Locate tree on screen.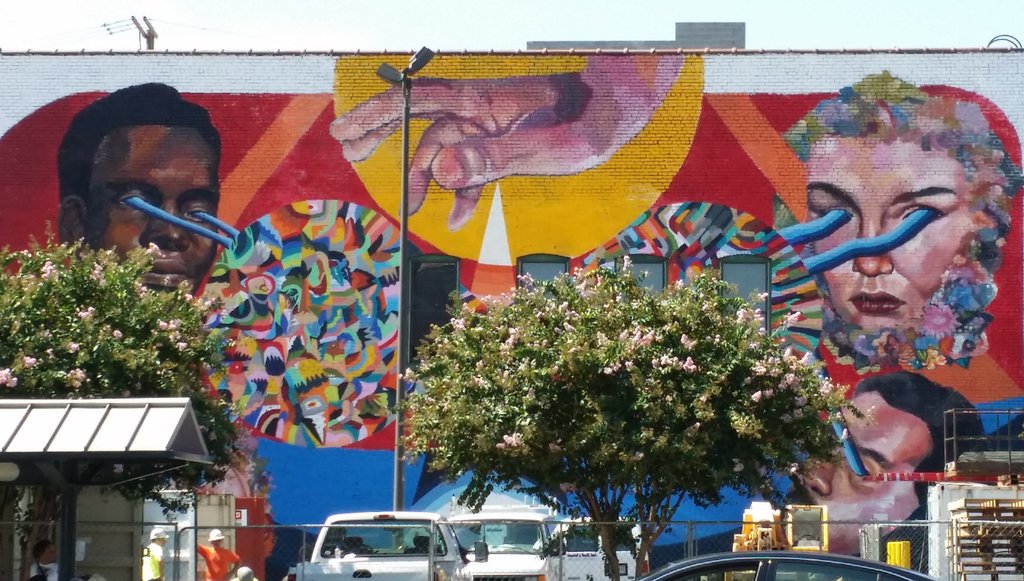
On screen at [8, 220, 257, 580].
